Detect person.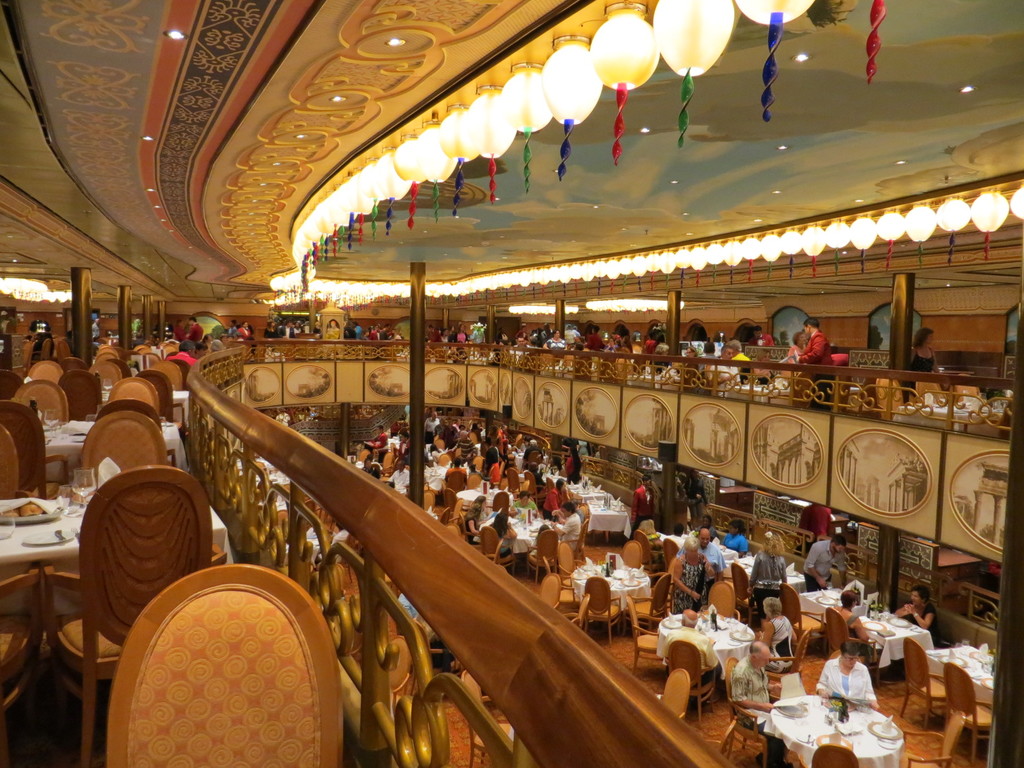
Detected at (670,538,719,616).
